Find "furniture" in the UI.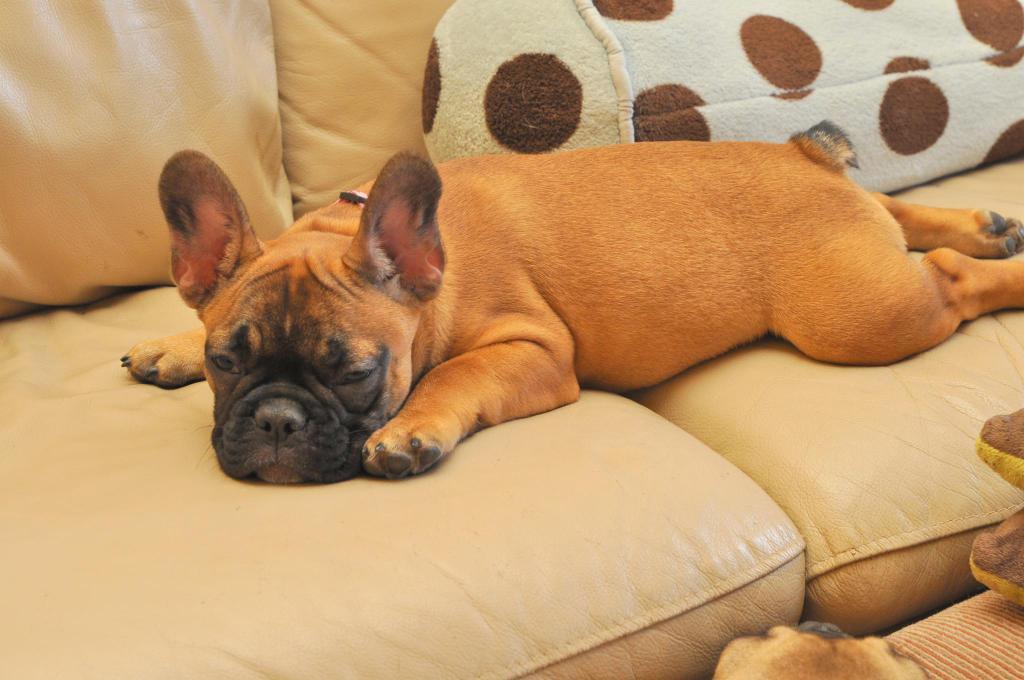
UI element at 0,0,1023,679.
